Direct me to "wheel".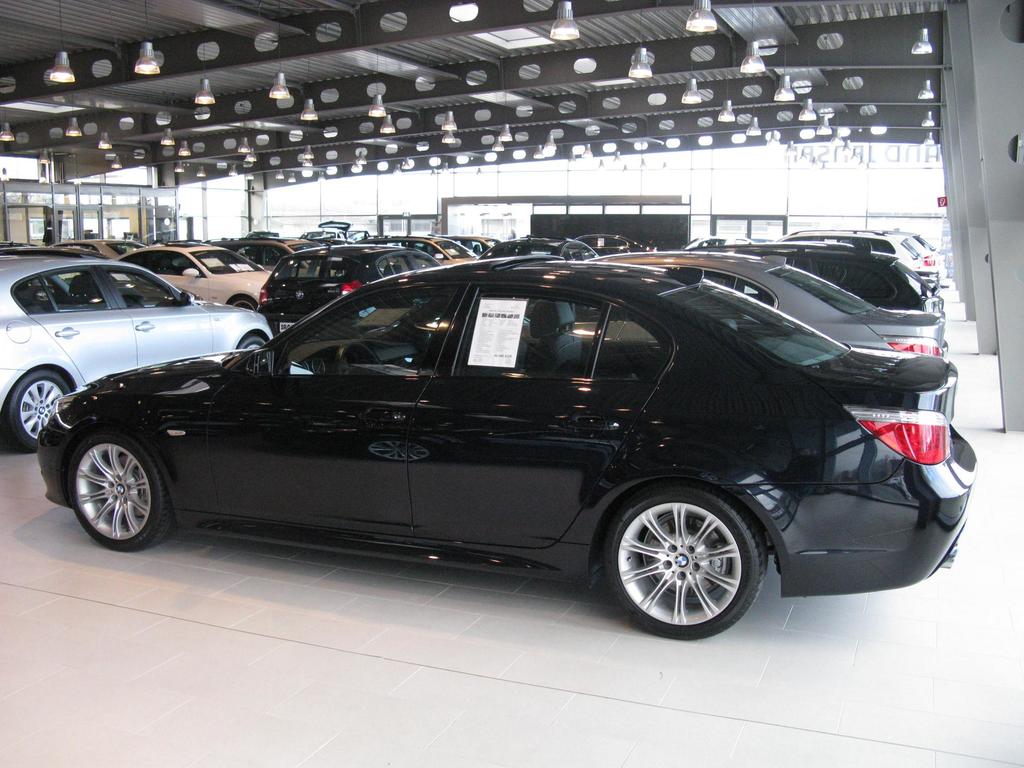
Direction: 606,494,772,628.
